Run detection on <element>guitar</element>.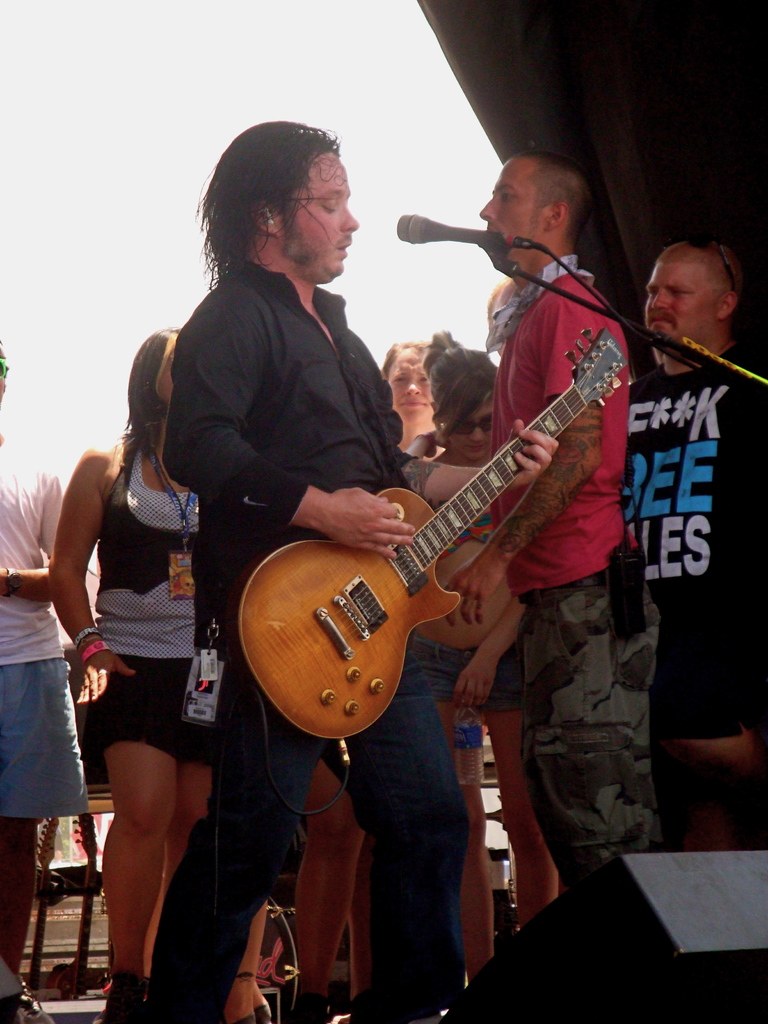
Result: bbox=[54, 811, 103, 1000].
